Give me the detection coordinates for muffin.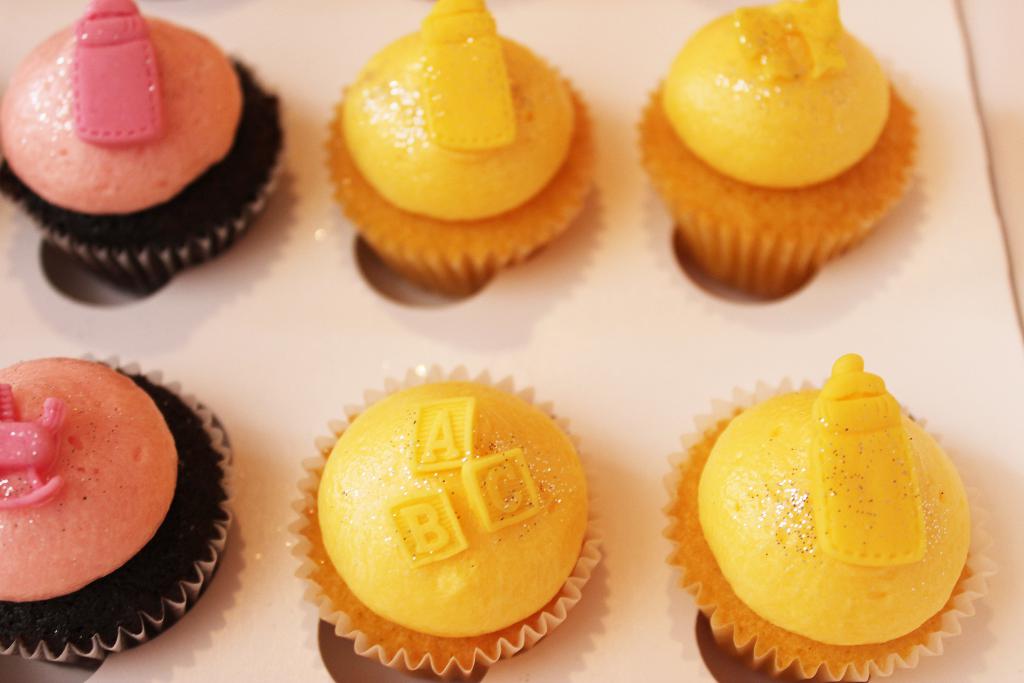
box(662, 353, 990, 682).
